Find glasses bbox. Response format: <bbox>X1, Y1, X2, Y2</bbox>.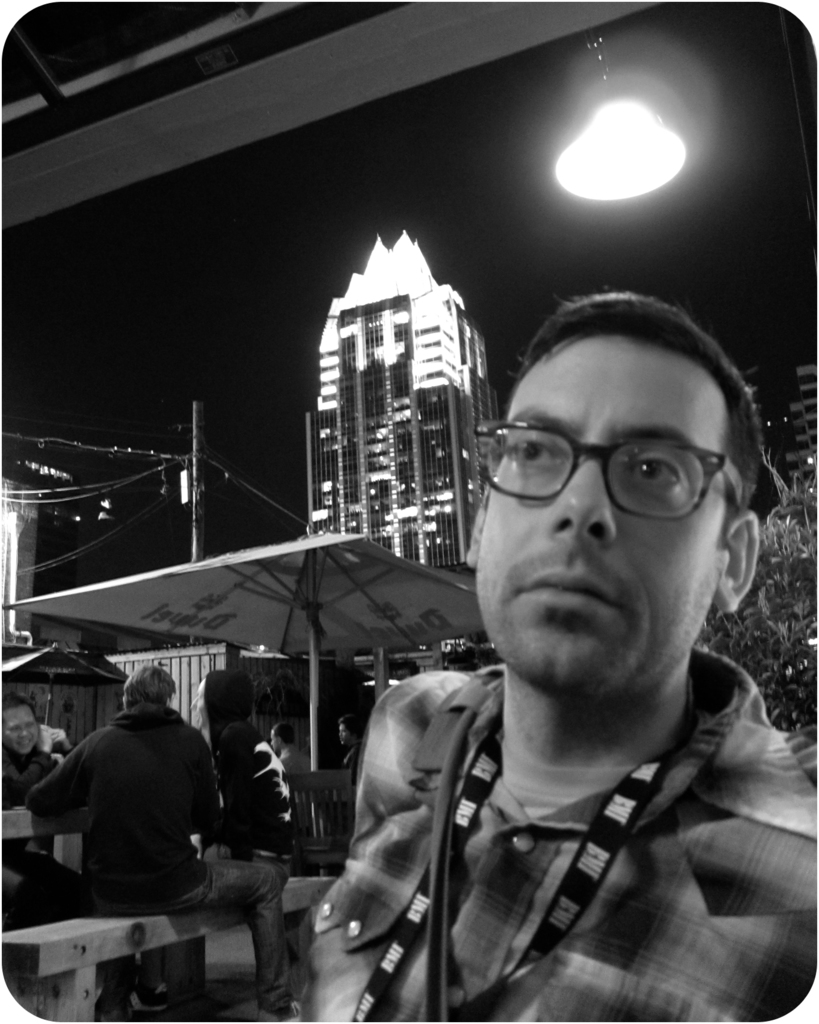
<bbox>486, 417, 756, 521</bbox>.
